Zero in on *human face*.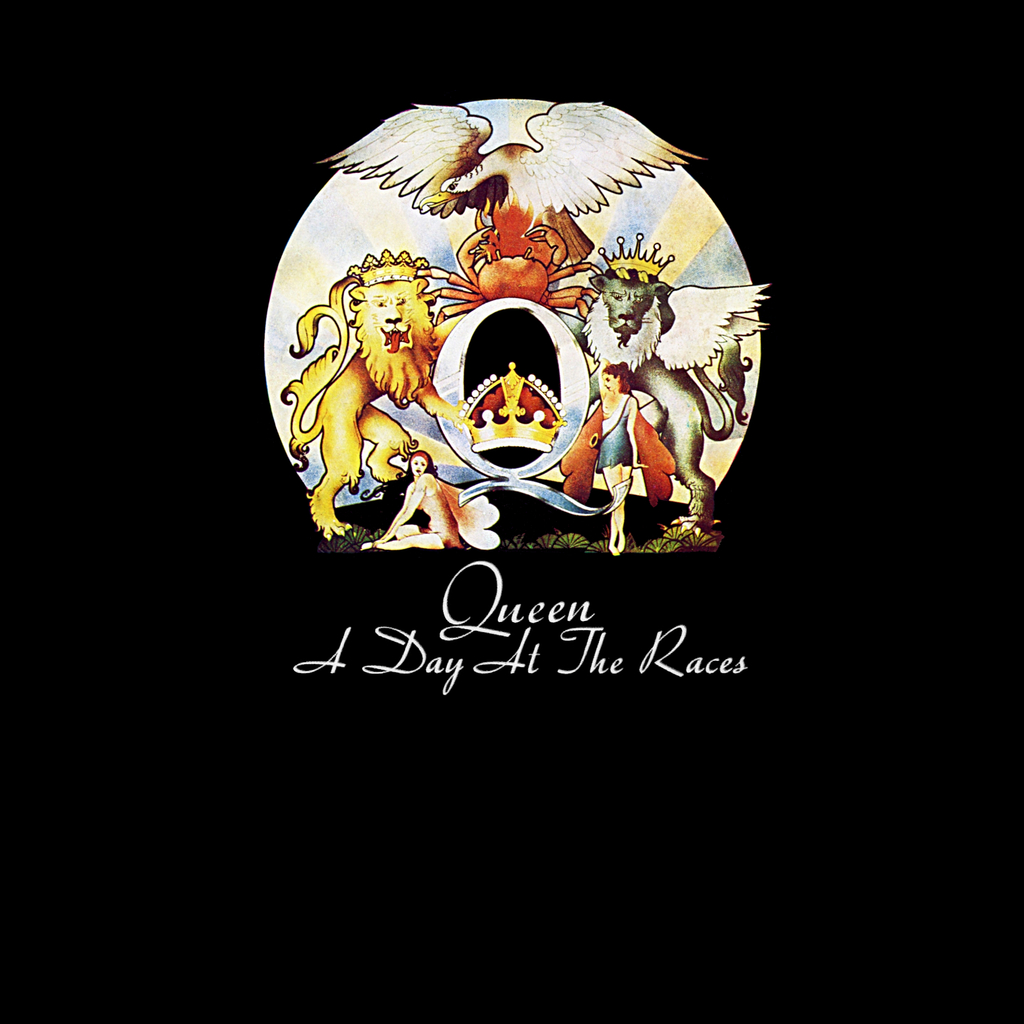
Zeroed in: x1=413 y1=458 x2=427 y2=474.
